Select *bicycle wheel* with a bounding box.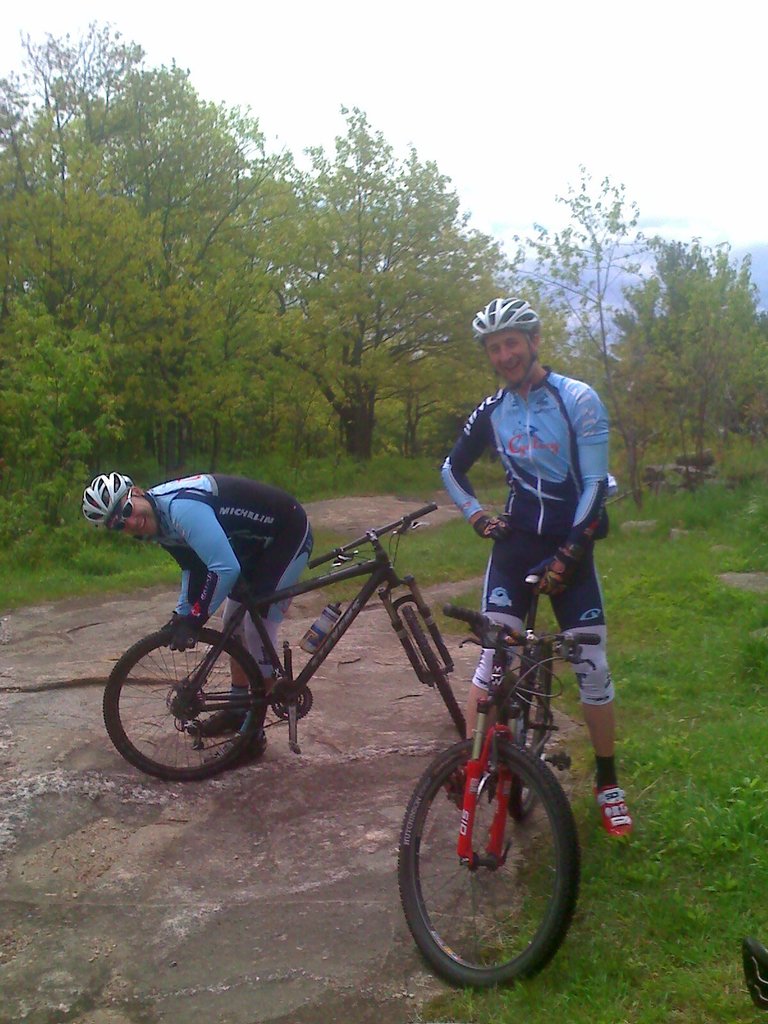
(x1=100, y1=631, x2=267, y2=788).
